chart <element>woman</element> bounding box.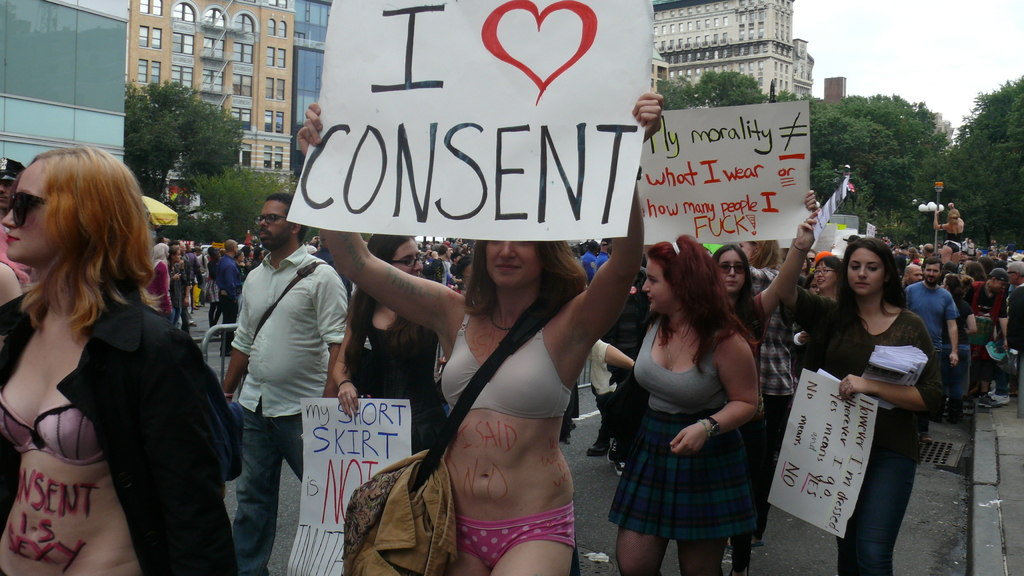
Charted: left=814, top=254, right=842, bottom=301.
